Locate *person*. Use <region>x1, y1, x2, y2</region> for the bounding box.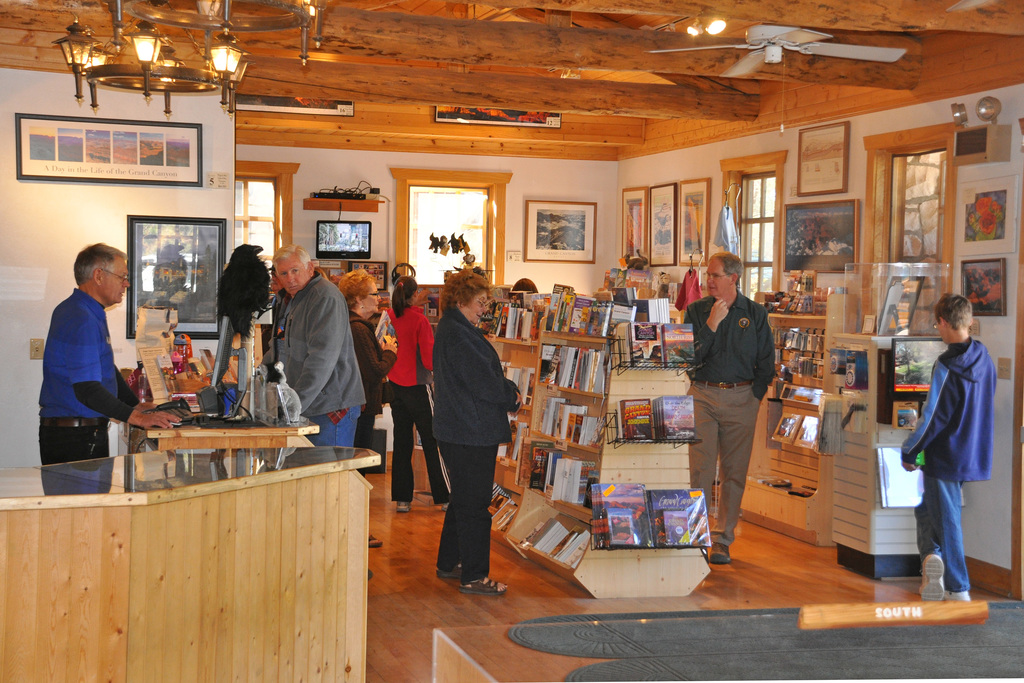
<region>36, 237, 186, 499</region>.
